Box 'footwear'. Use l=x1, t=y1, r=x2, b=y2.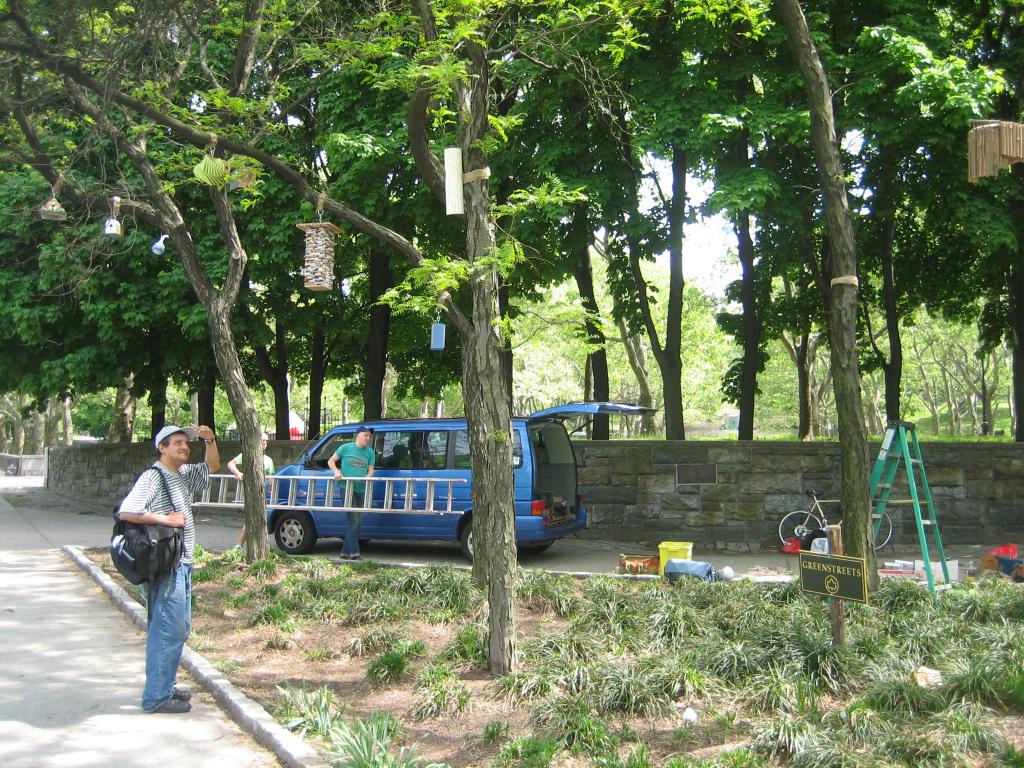
l=168, t=684, r=191, b=703.
